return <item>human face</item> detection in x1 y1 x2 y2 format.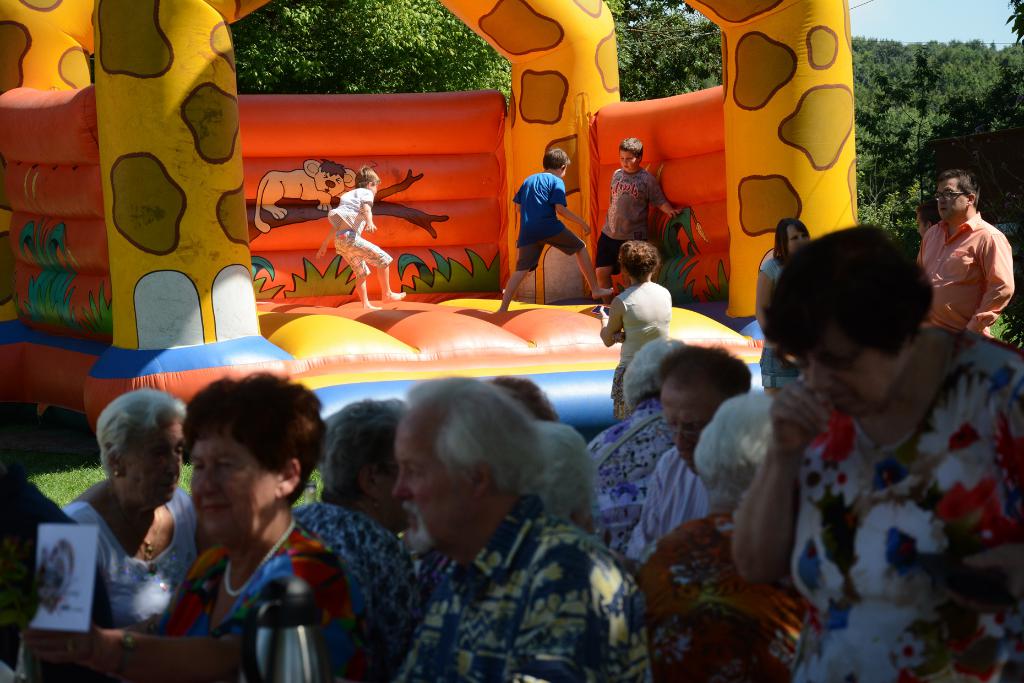
620 152 637 170.
